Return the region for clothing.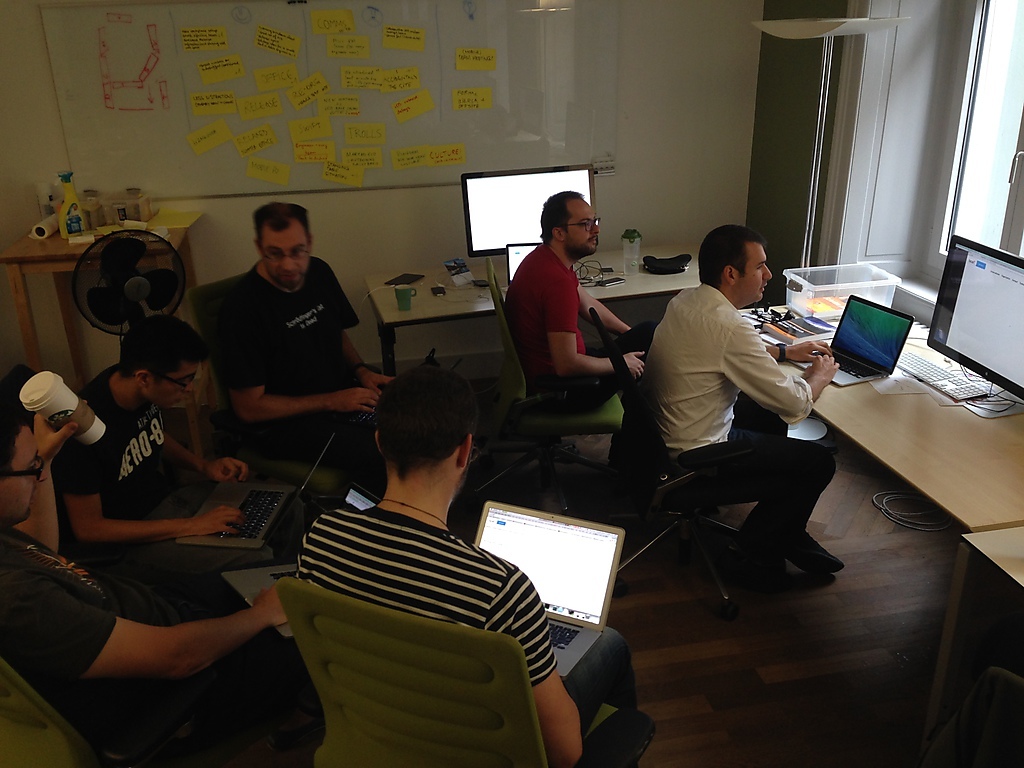
bbox=[290, 493, 655, 737].
